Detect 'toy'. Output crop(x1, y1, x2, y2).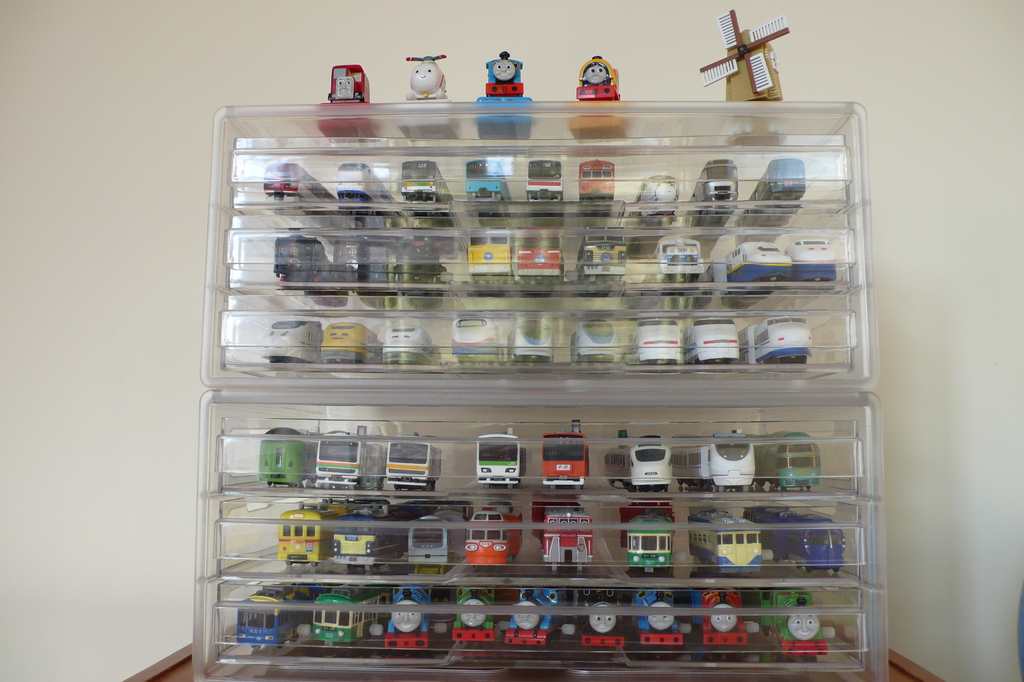
crop(652, 238, 687, 282).
